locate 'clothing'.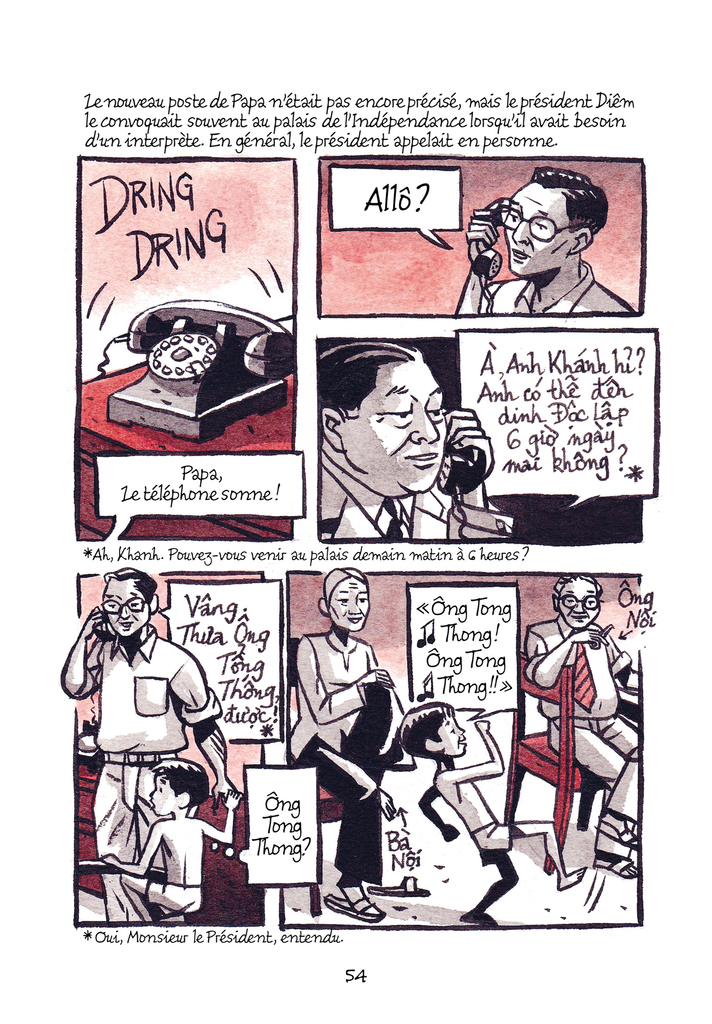
Bounding box: 319, 461, 502, 545.
